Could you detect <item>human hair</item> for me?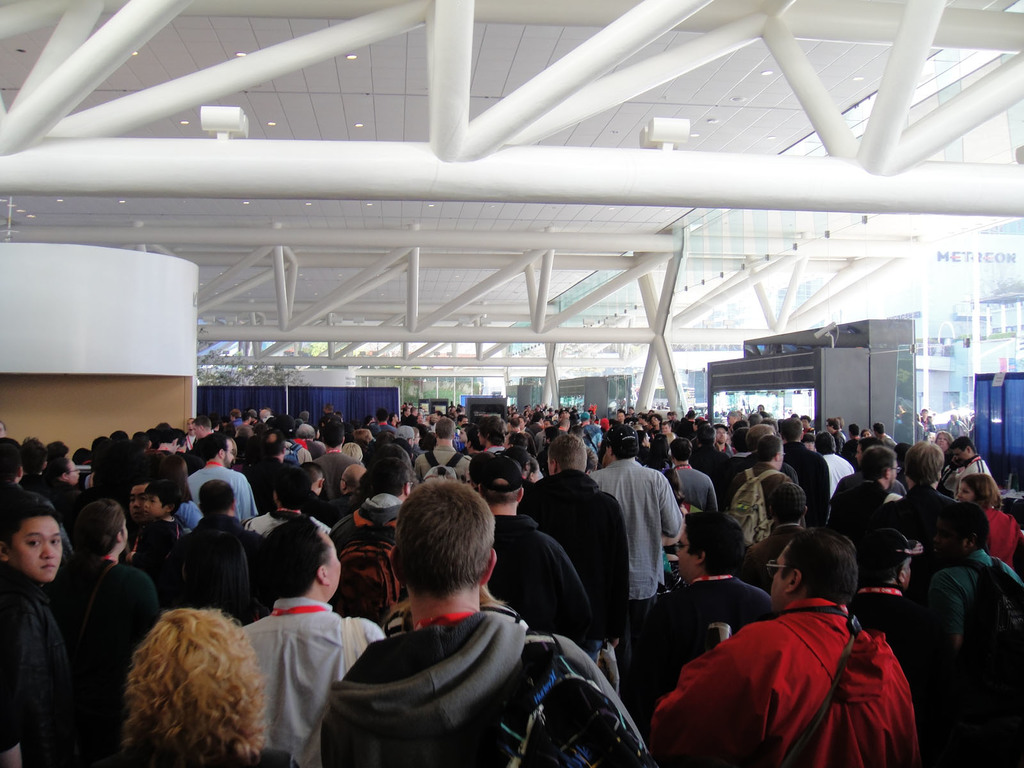
Detection result: <region>258, 514, 335, 604</region>.
